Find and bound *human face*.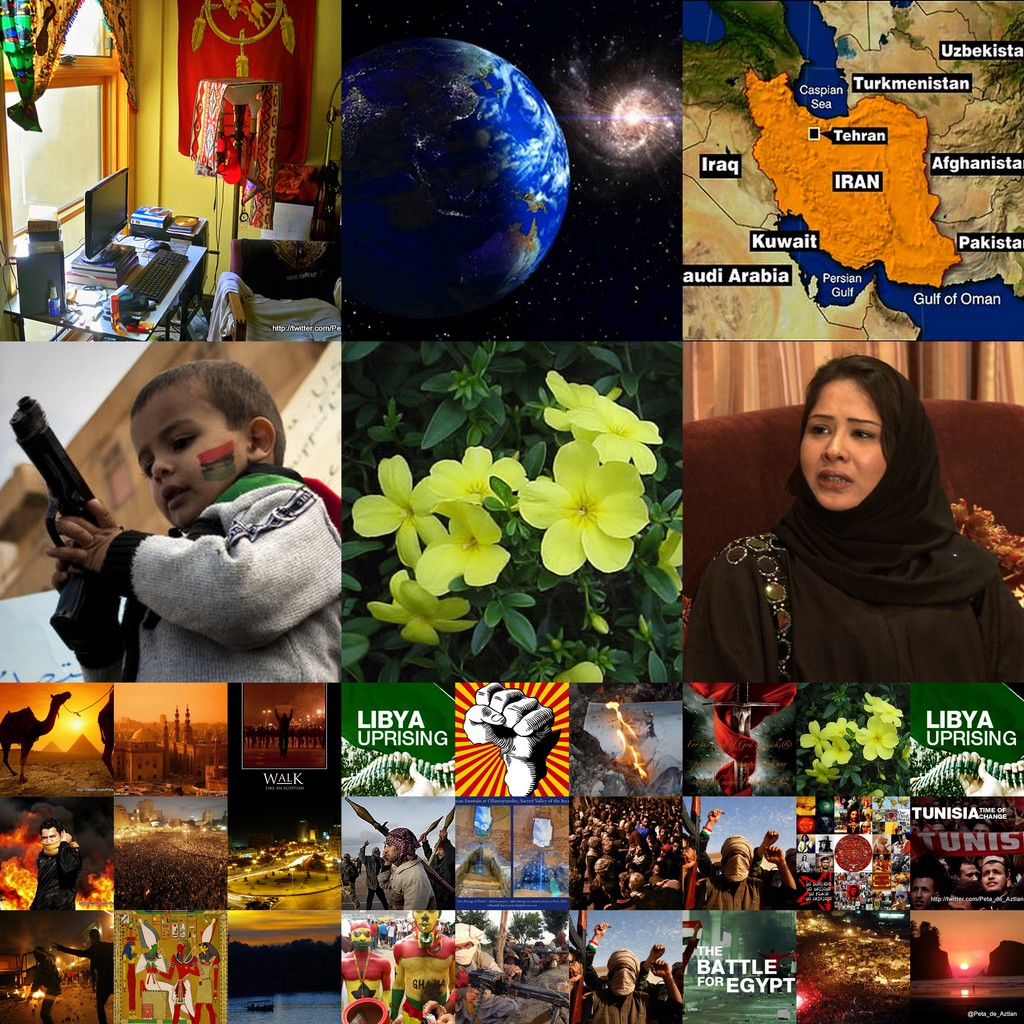
Bound: 960,865,977,883.
